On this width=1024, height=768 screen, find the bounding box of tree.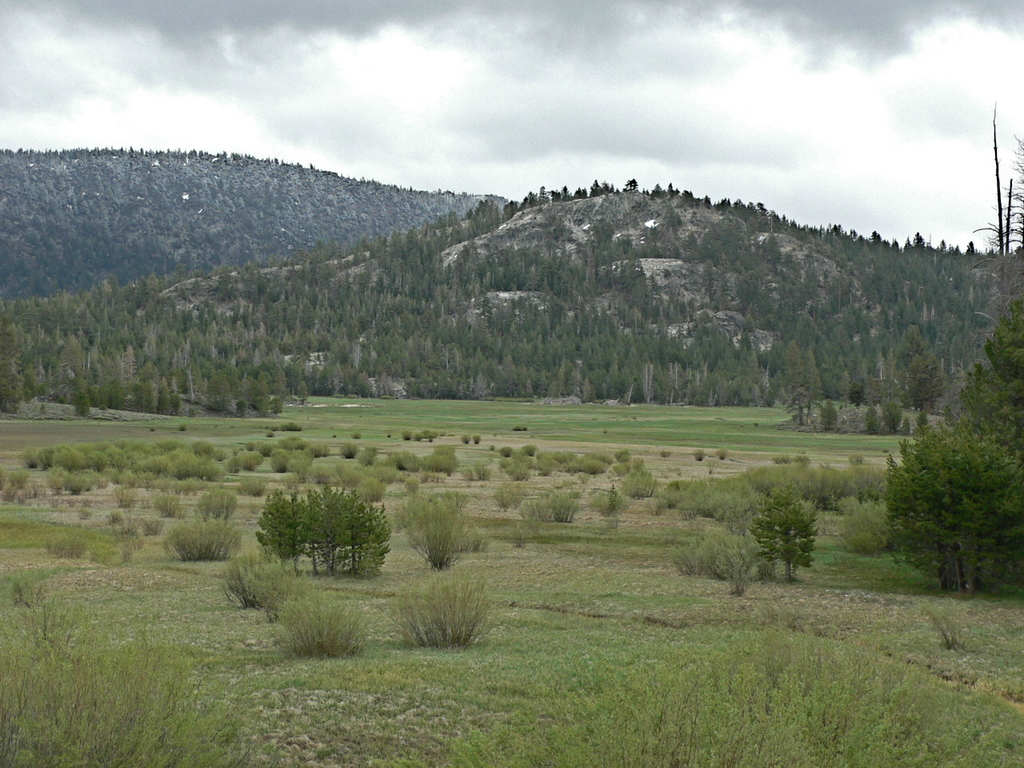
Bounding box: detection(818, 354, 833, 385).
